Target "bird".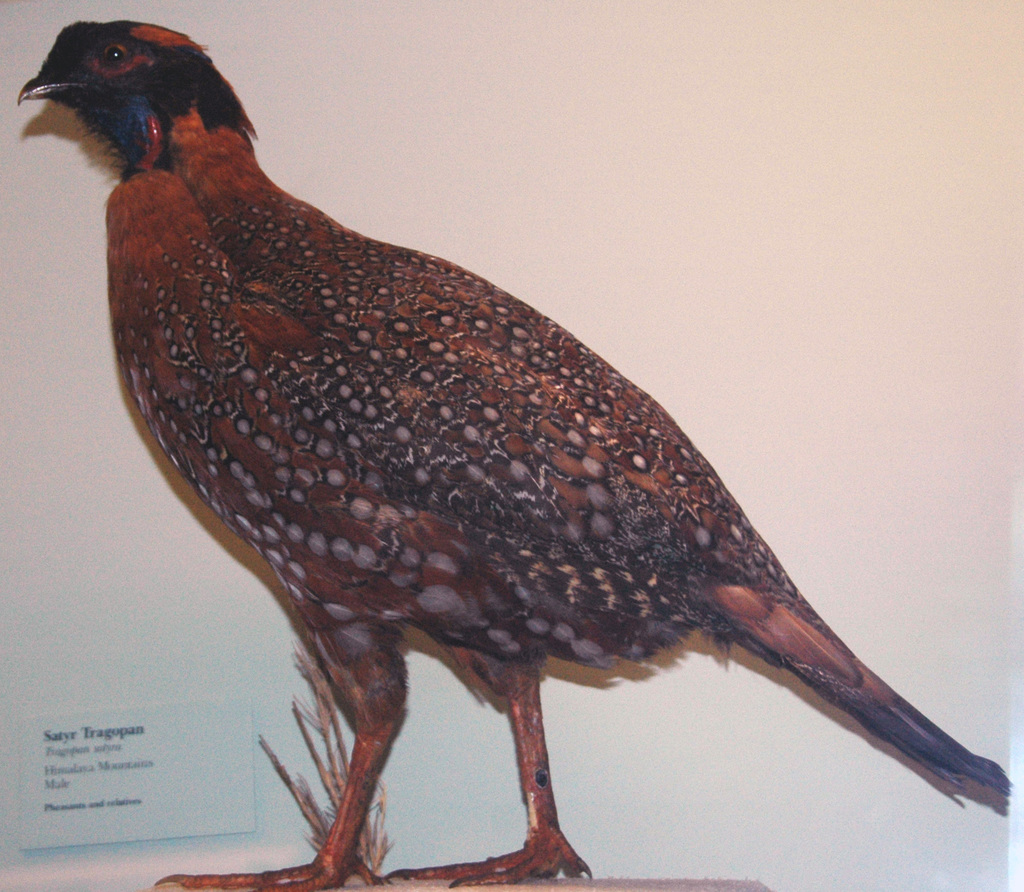
Target region: crop(31, 12, 991, 868).
